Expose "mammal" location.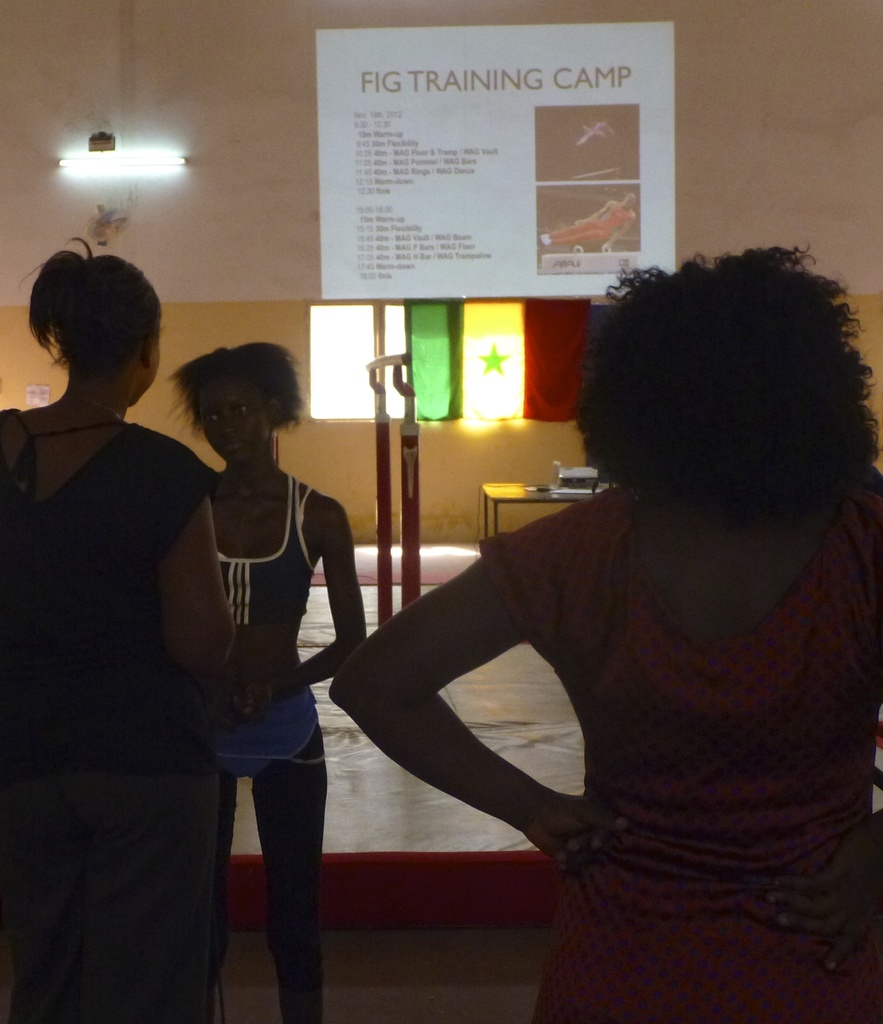
Exposed at <region>165, 337, 371, 1023</region>.
